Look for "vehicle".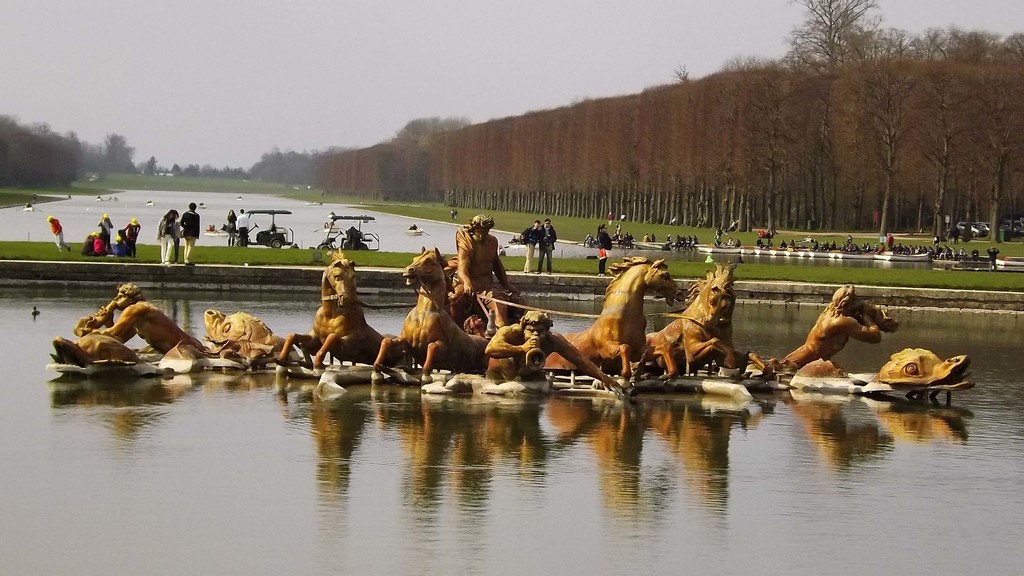
Found: locate(228, 208, 292, 249).
